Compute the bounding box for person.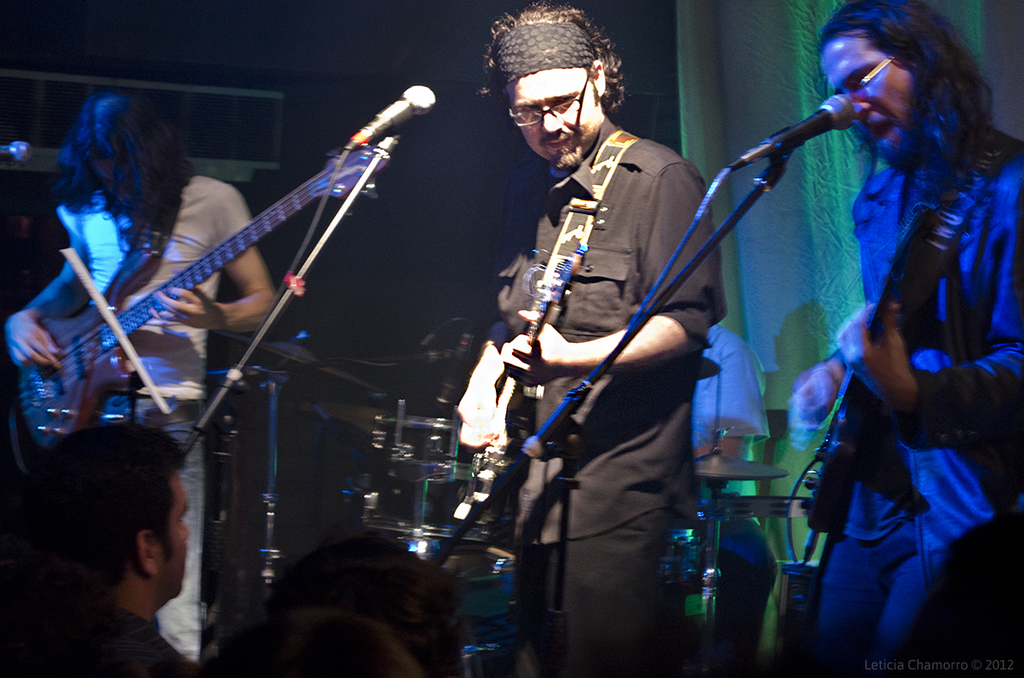
798, 0, 1023, 677.
